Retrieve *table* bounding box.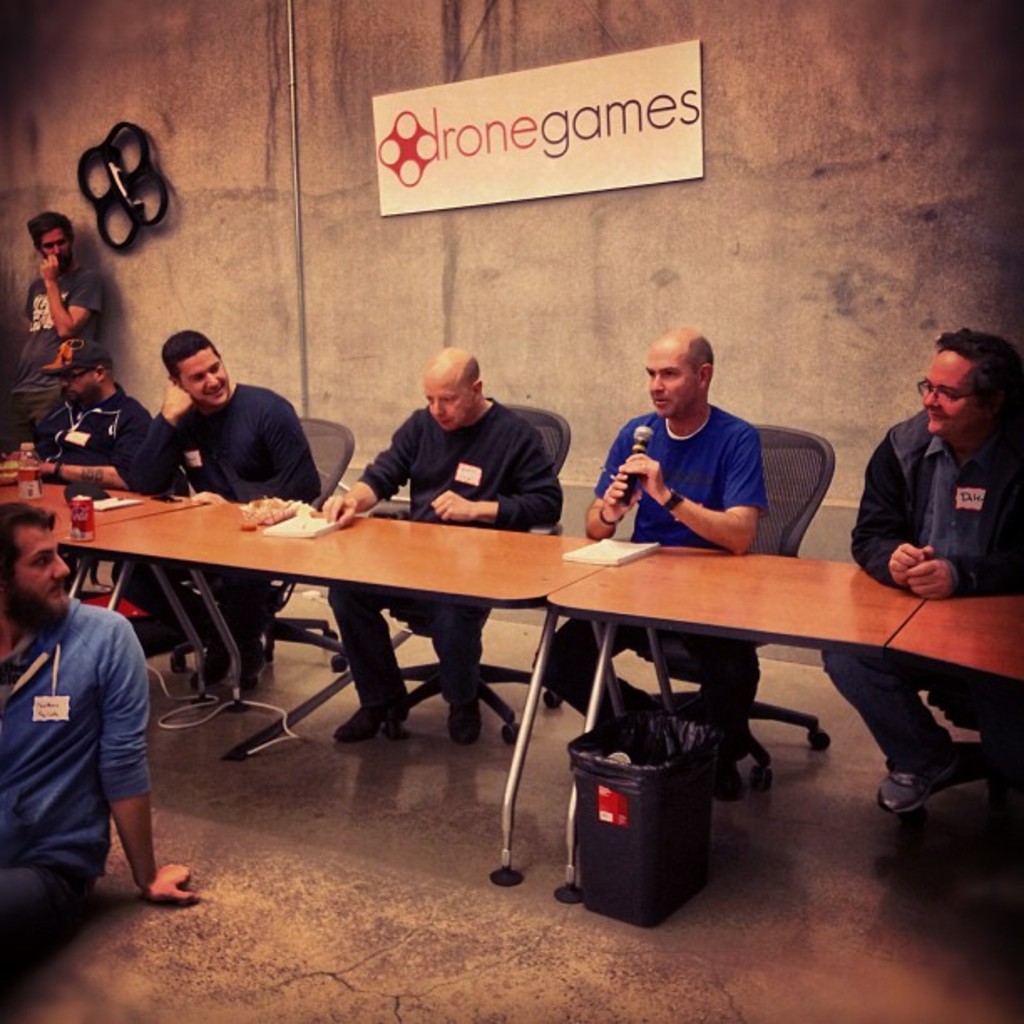
Bounding box: (left=487, top=544, right=934, bottom=885).
